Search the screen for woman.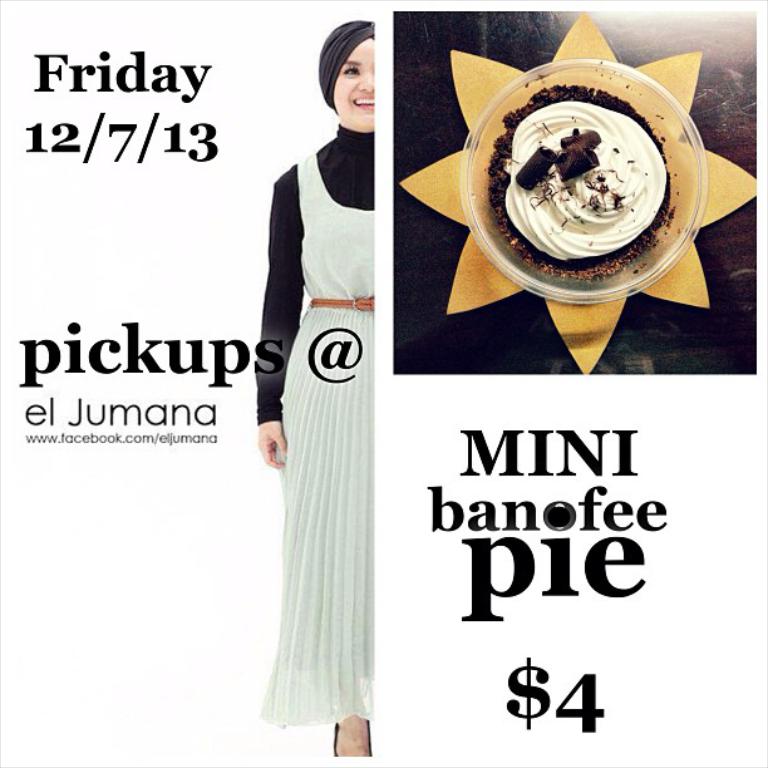
Found at [248,21,373,760].
